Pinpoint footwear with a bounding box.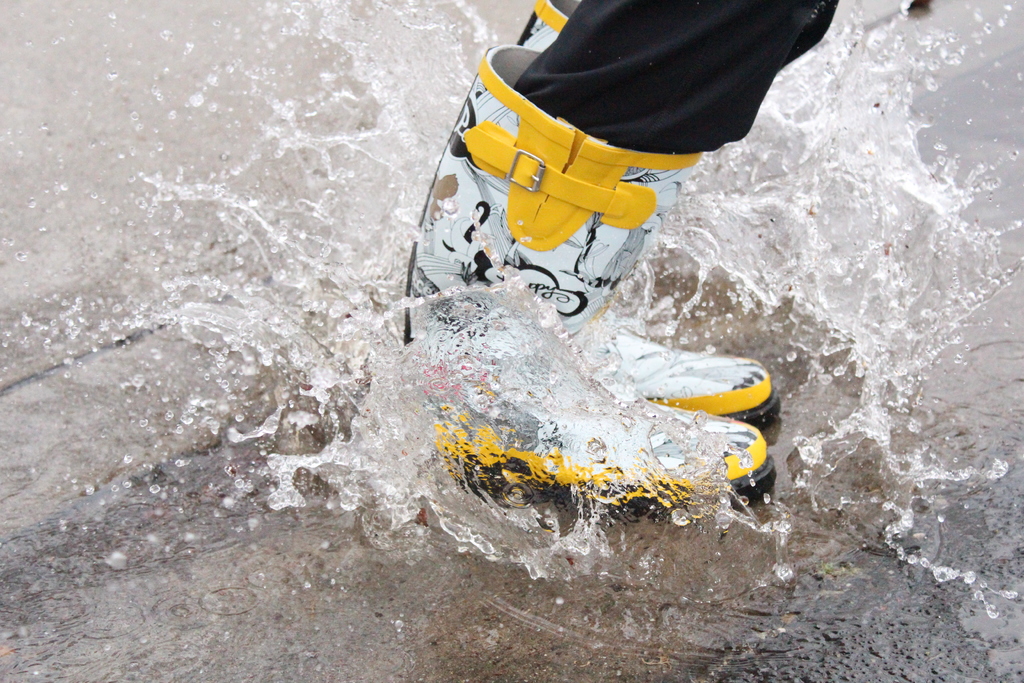
(398, 49, 776, 525).
